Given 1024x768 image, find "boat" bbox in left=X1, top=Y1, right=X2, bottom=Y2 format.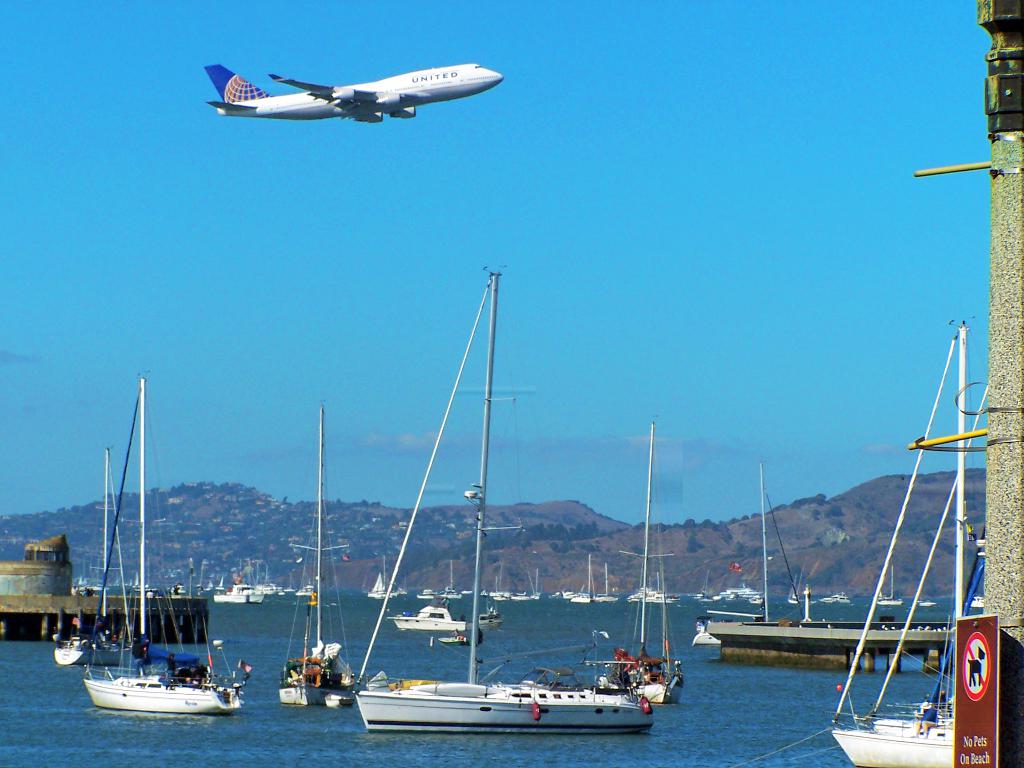
left=58, top=375, right=240, bottom=744.
